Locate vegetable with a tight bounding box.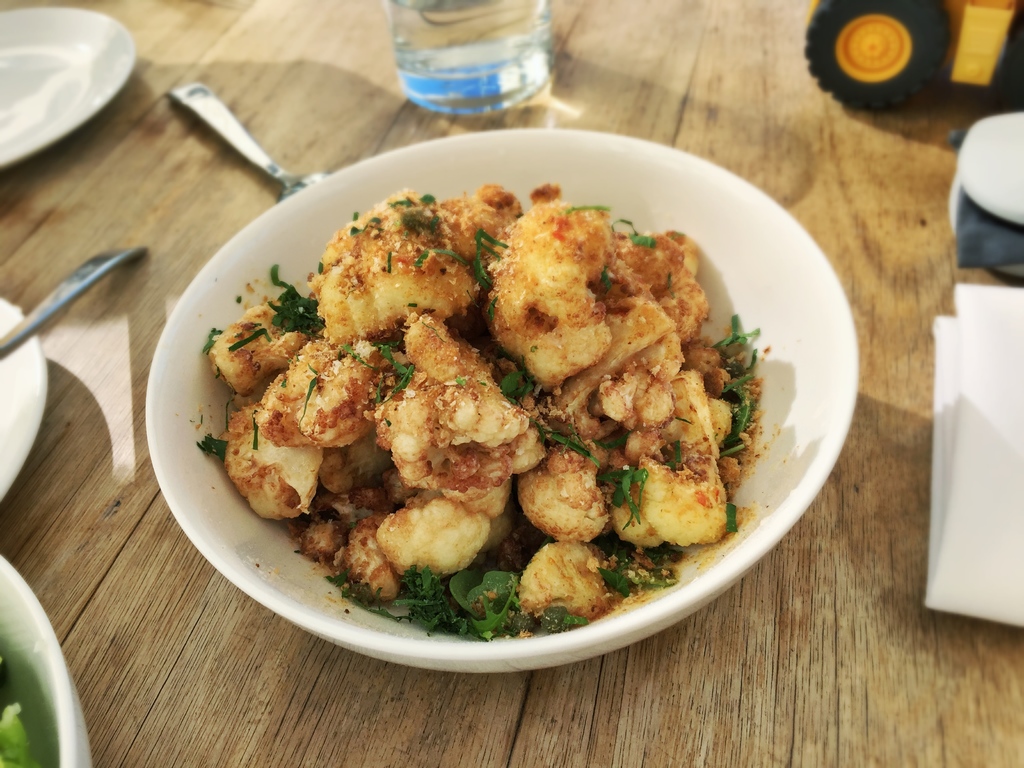
194,435,224,460.
